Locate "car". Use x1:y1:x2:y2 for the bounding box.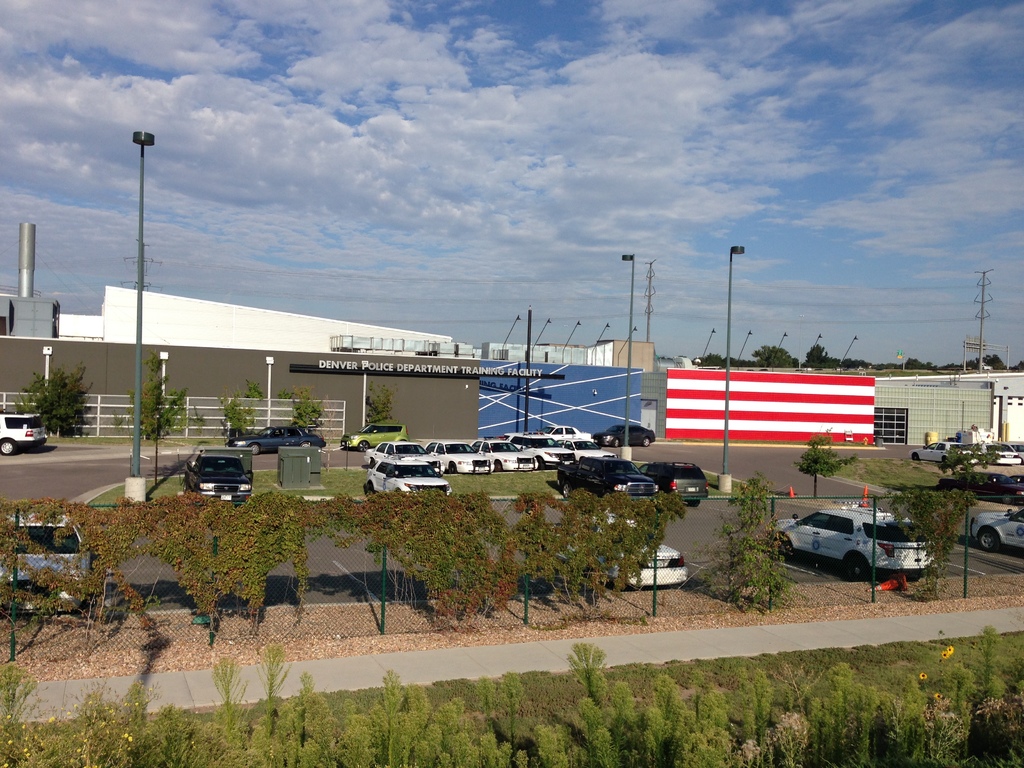
364:457:449:494.
